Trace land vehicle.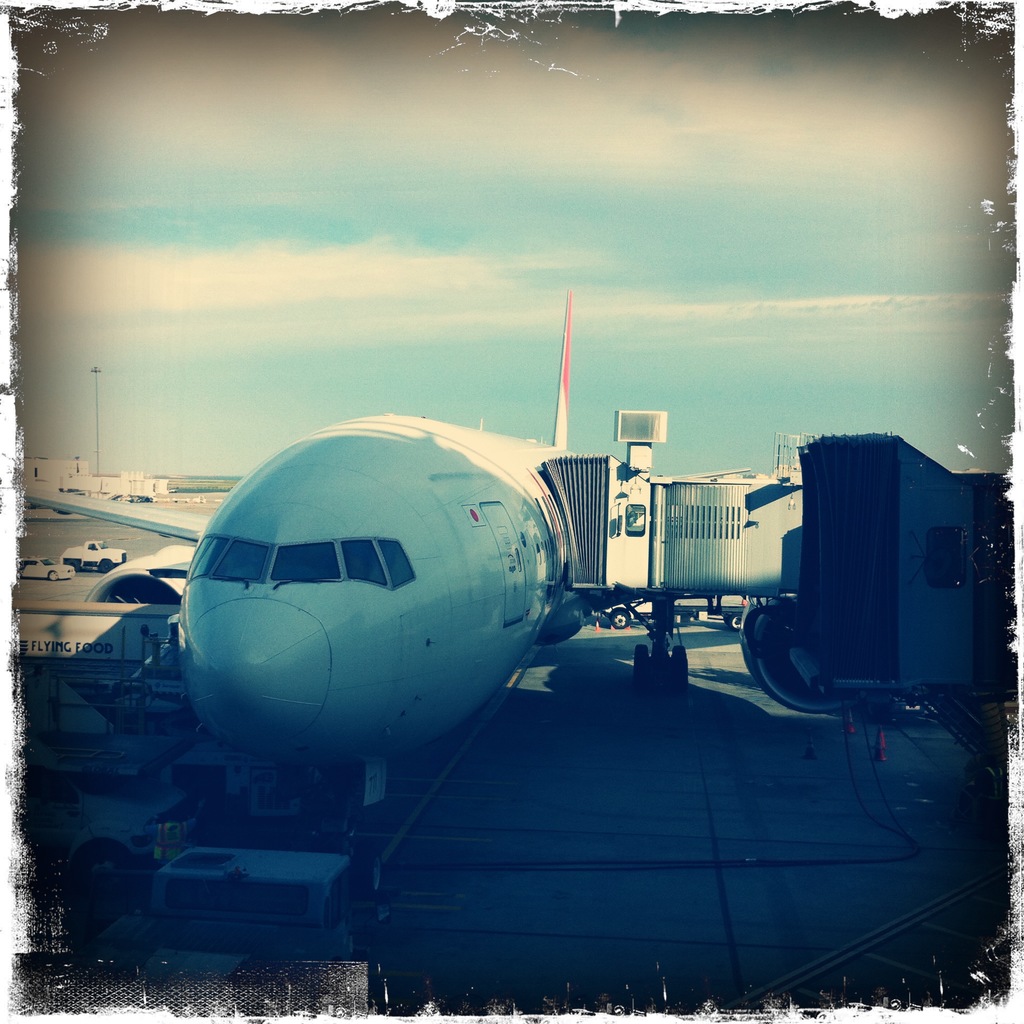
Traced to x1=22, y1=765, x2=193, y2=888.
